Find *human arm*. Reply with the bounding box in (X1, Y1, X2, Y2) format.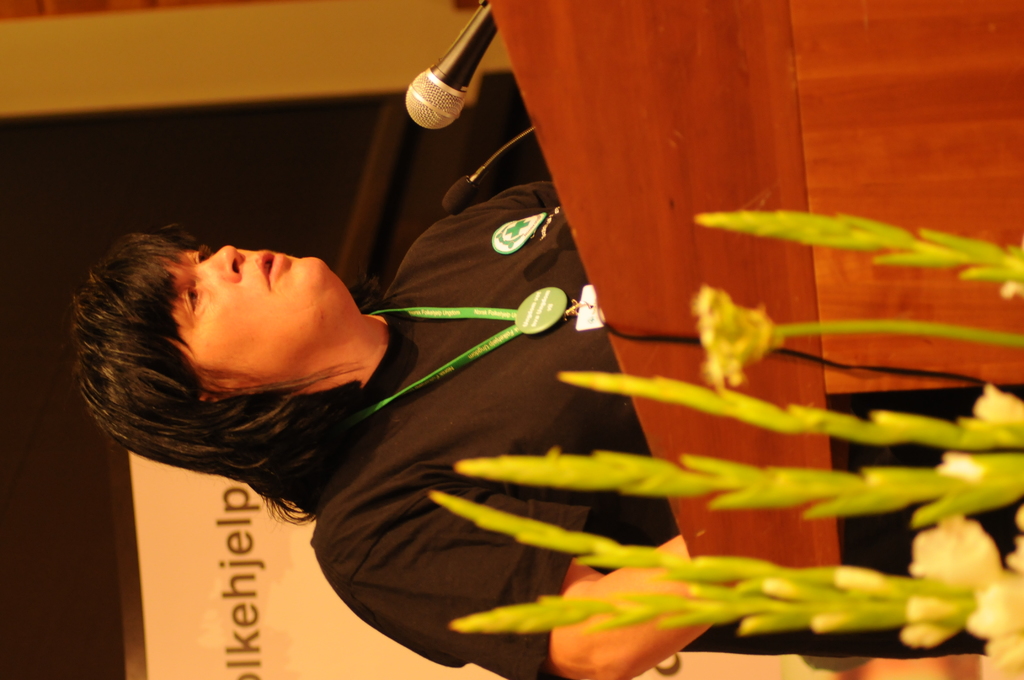
(330, 507, 713, 679).
